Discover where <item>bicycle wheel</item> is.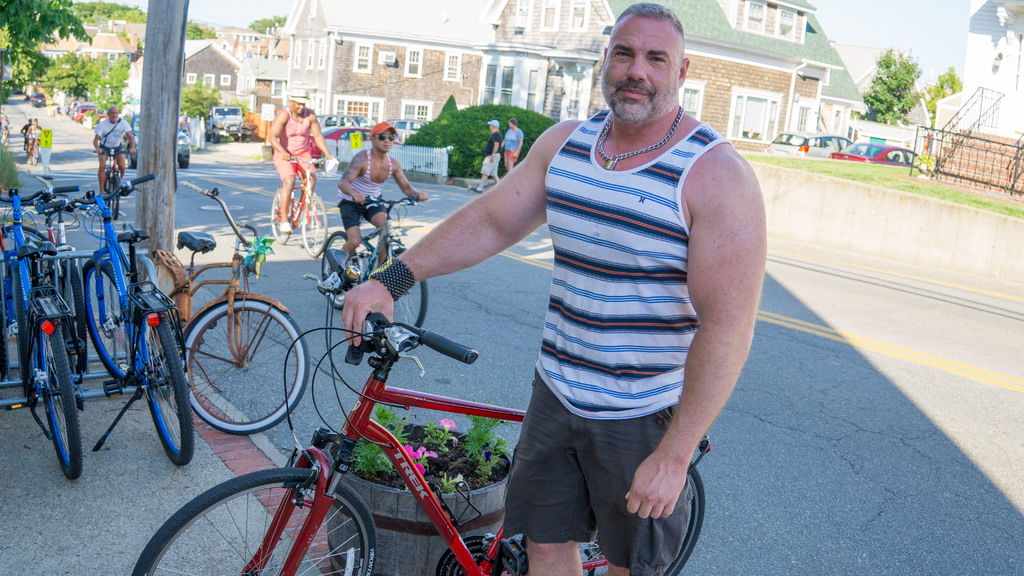
Discovered at <region>0, 223, 47, 282</region>.
